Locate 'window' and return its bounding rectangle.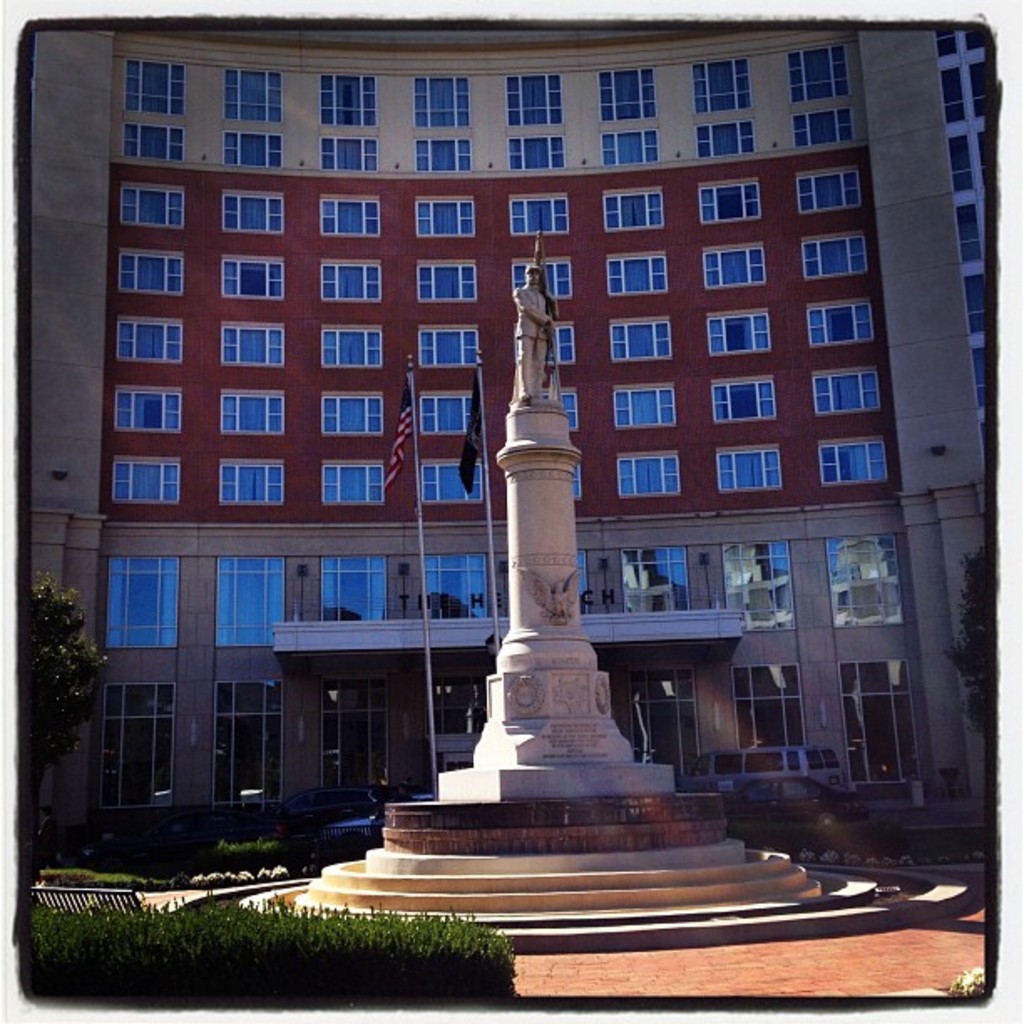
select_region(611, 318, 668, 366).
